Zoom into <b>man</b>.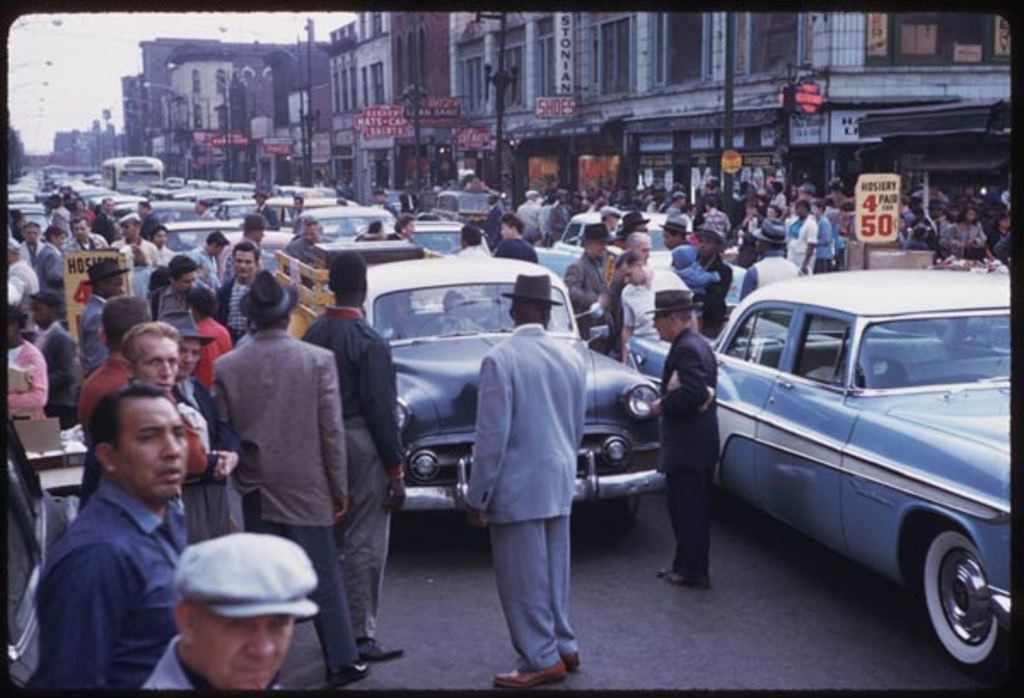
Zoom target: crop(135, 201, 167, 246).
